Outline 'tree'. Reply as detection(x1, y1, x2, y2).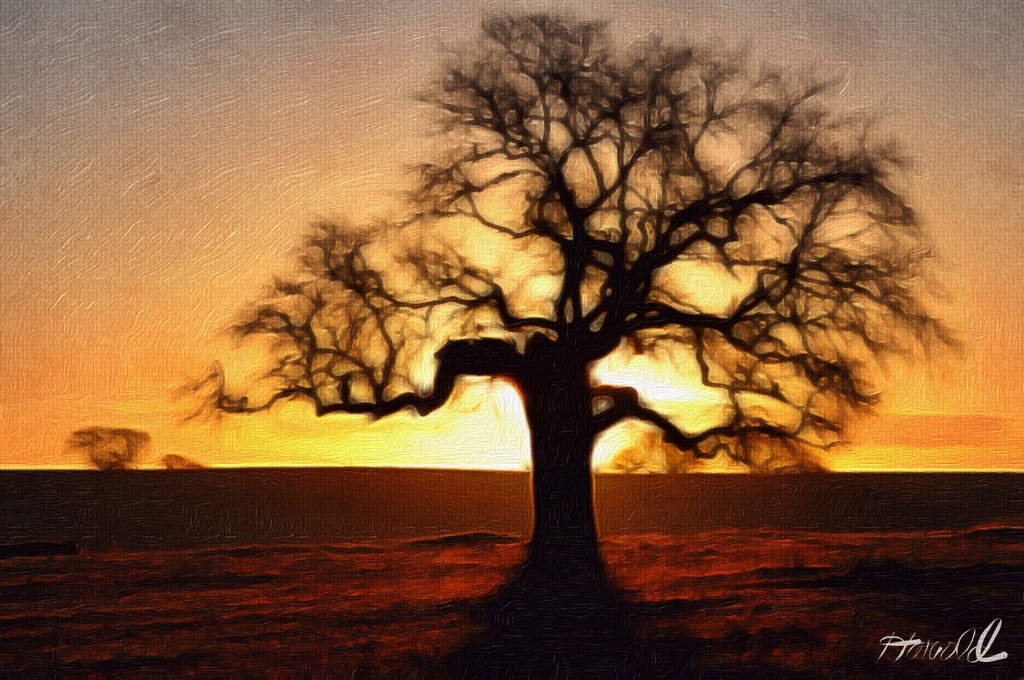
detection(177, 10, 941, 568).
